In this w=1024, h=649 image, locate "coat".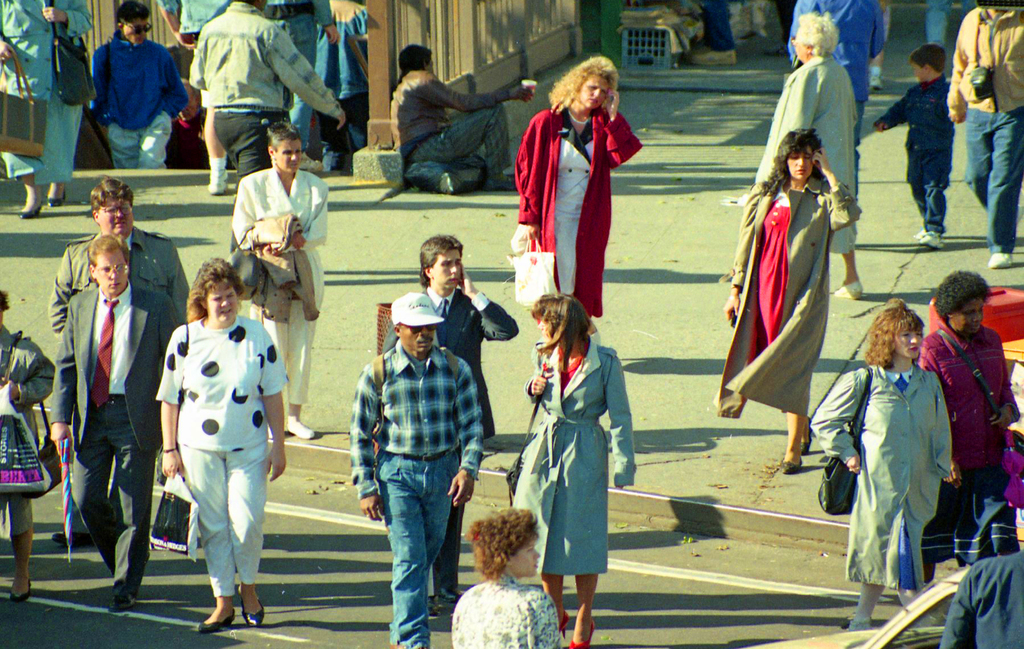
Bounding box: <region>801, 348, 946, 586</region>.
